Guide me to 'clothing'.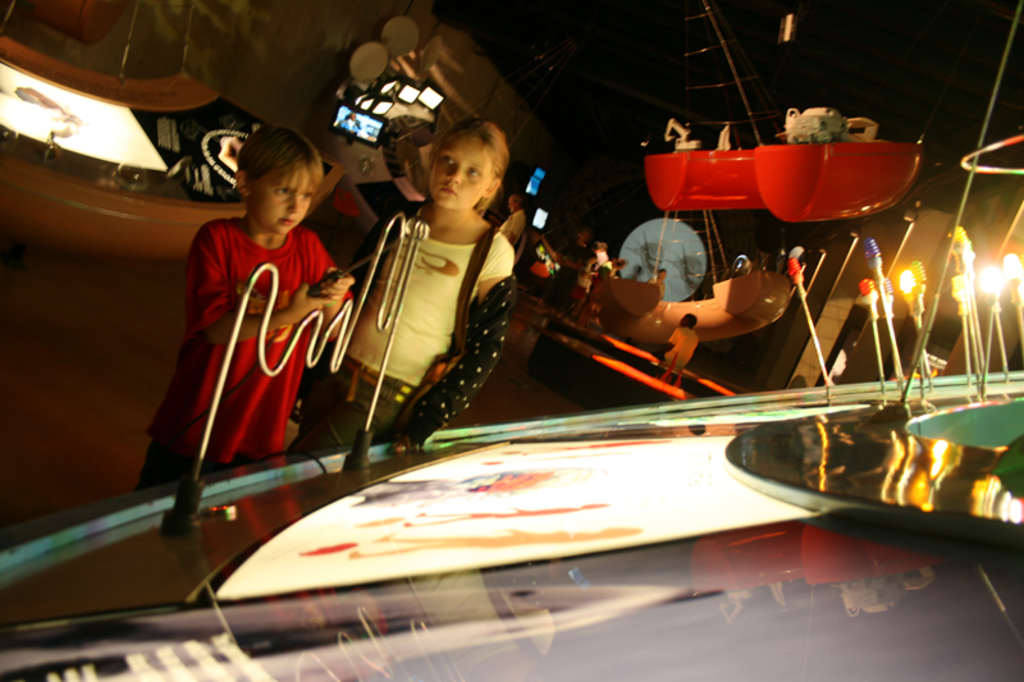
Guidance: 301/205/520/459.
